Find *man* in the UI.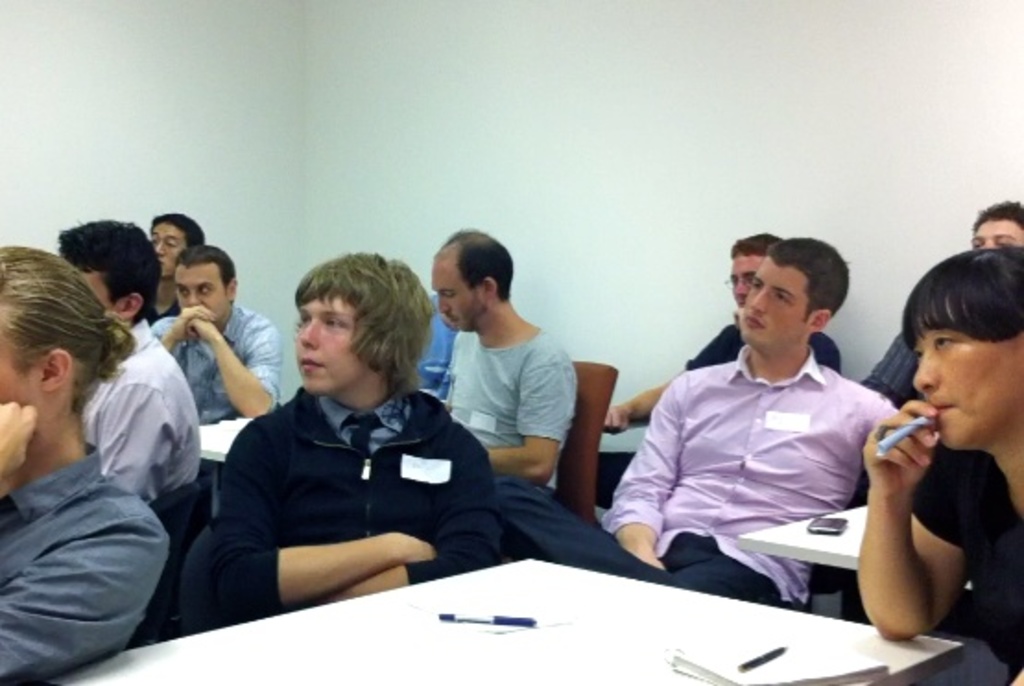
UI element at [x1=504, y1=231, x2=917, y2=601].
